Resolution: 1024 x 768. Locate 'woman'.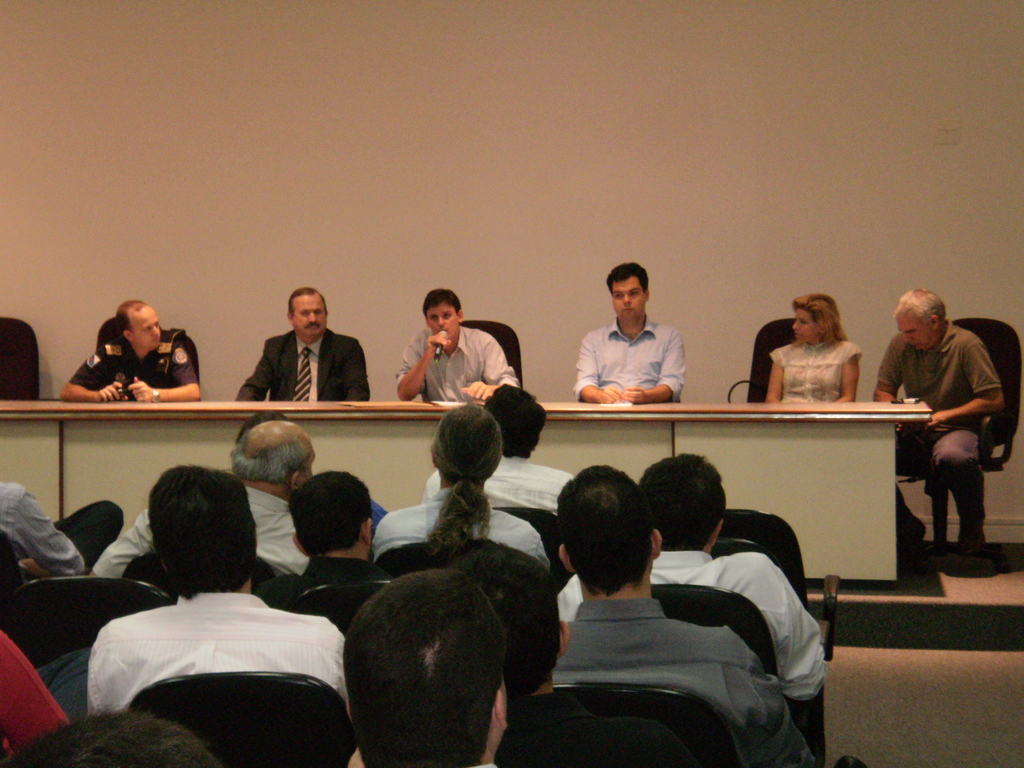
bbox=(767, 294, 857, 401).
